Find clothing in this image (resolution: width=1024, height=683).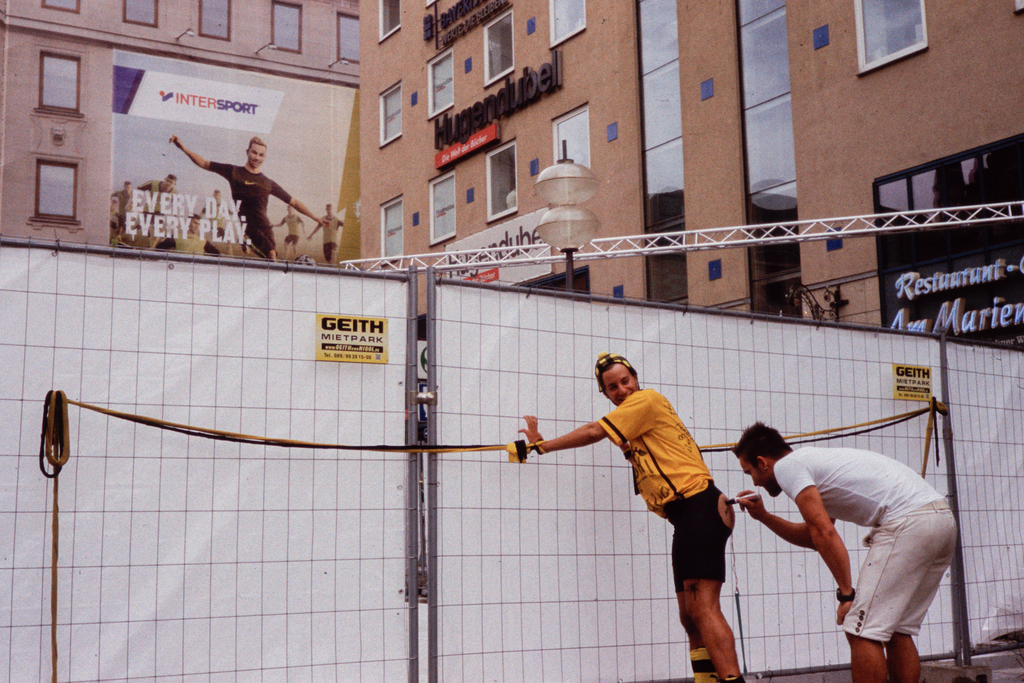
Rect(719, 675, 748, 682).
